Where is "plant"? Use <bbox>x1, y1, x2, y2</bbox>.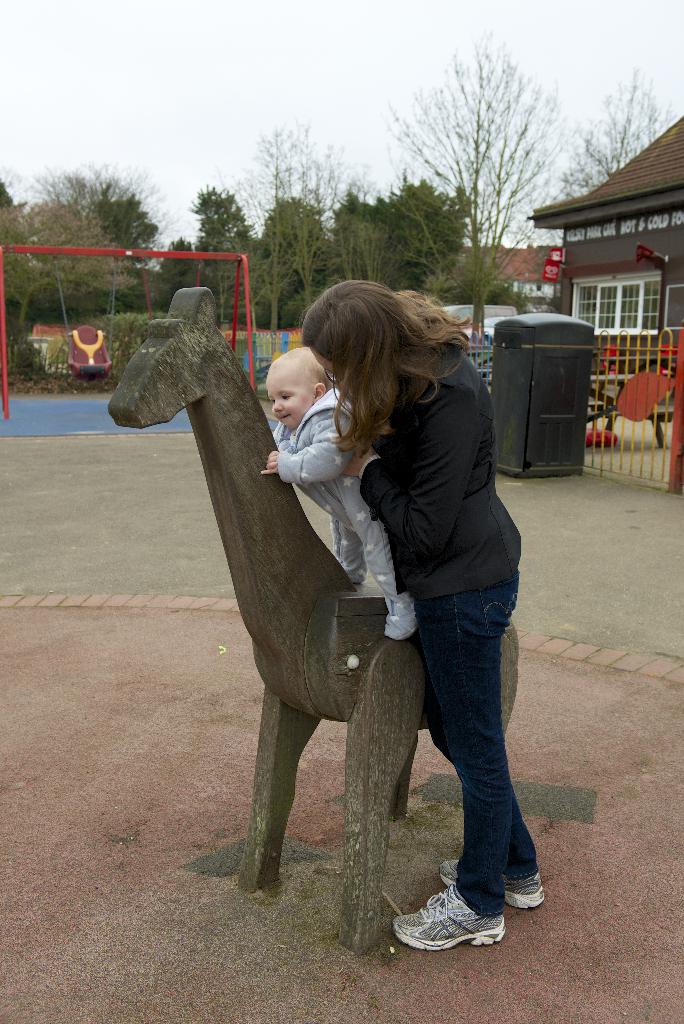
<bbox>7, 328, 37, 387</bbox>.
